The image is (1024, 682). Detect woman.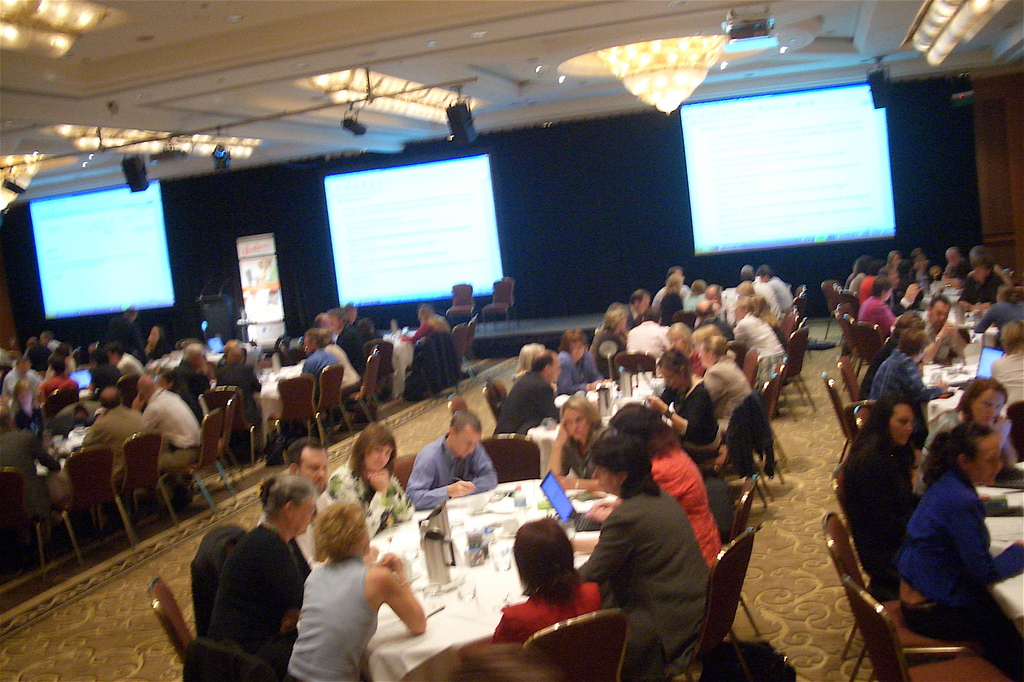
Detection: [548, 396, 609, 488].
